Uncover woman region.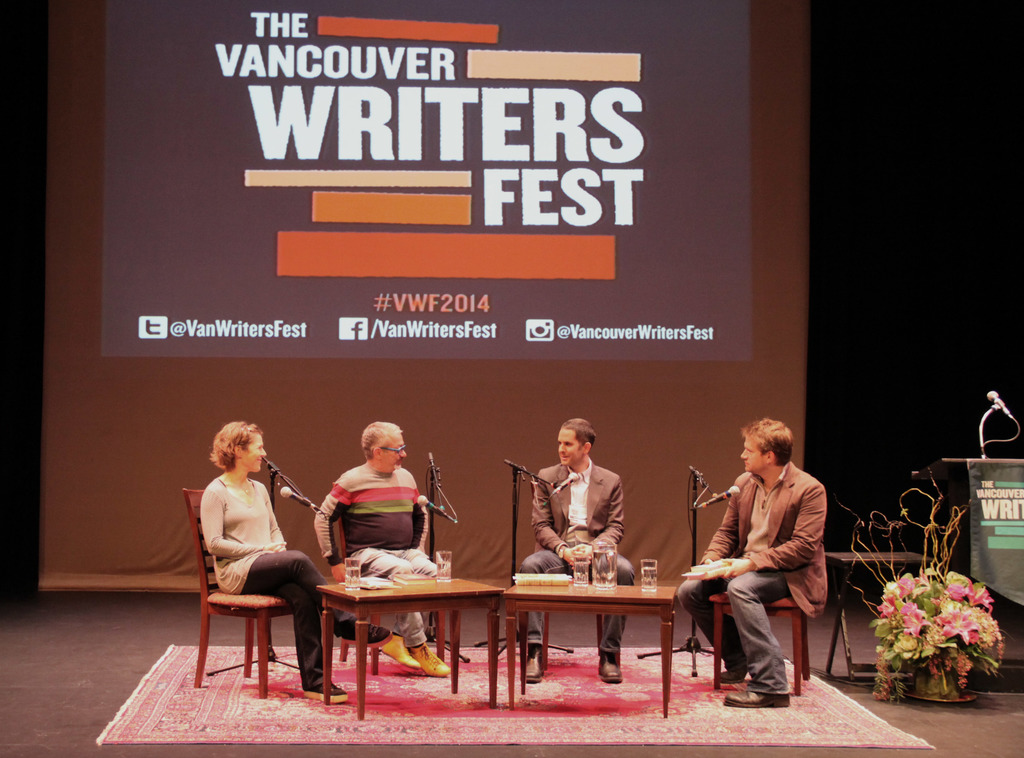
Uncovered: 189 426 394 715.
